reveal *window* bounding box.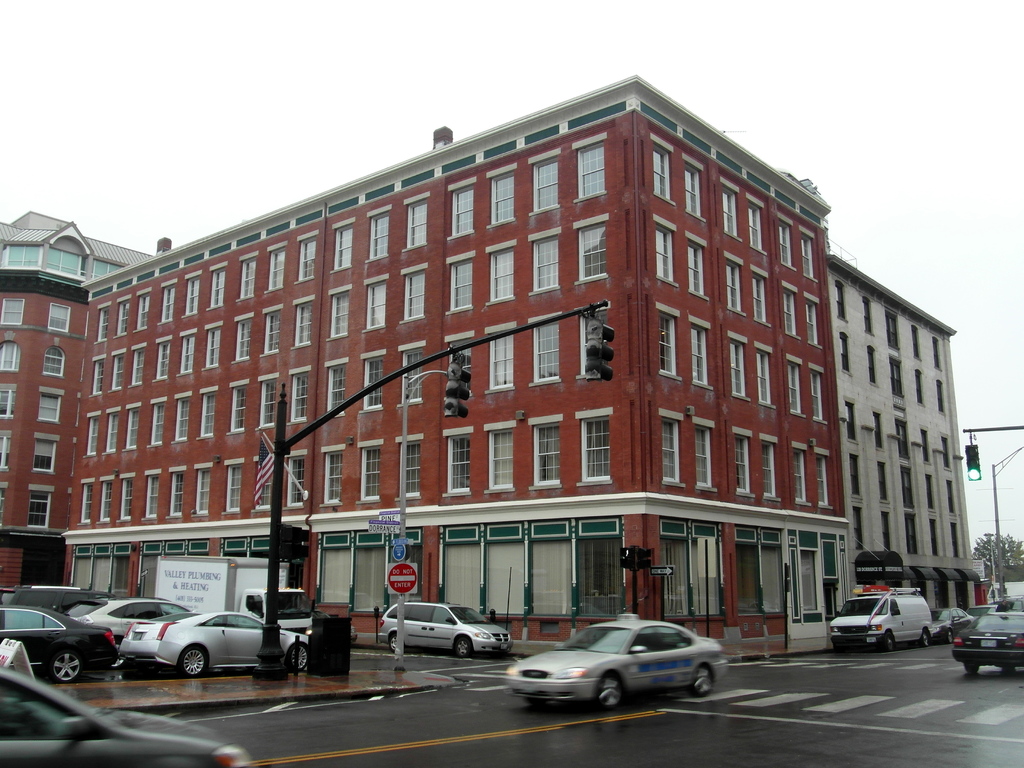
Revealed: bbox=[760, 442, 774, 496].
